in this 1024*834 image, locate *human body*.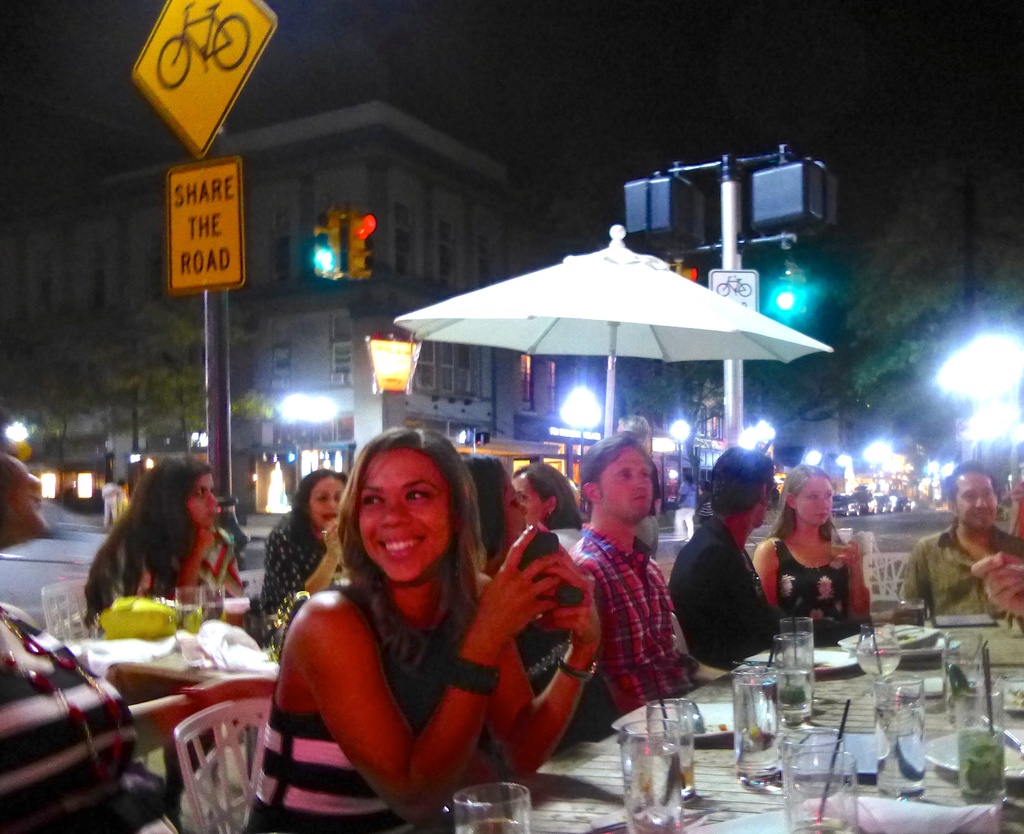
Bounding box: rect(893, 466, 1023, 622).
